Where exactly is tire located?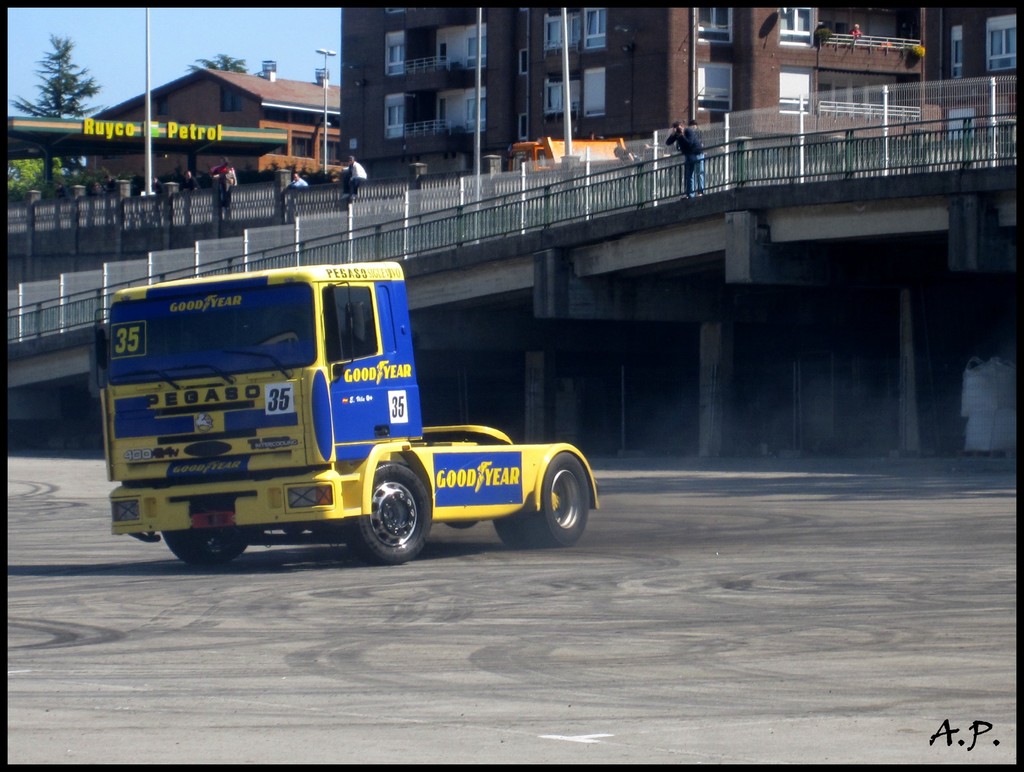
Its bounding box is l=165, t=529, r=251, b=568.
